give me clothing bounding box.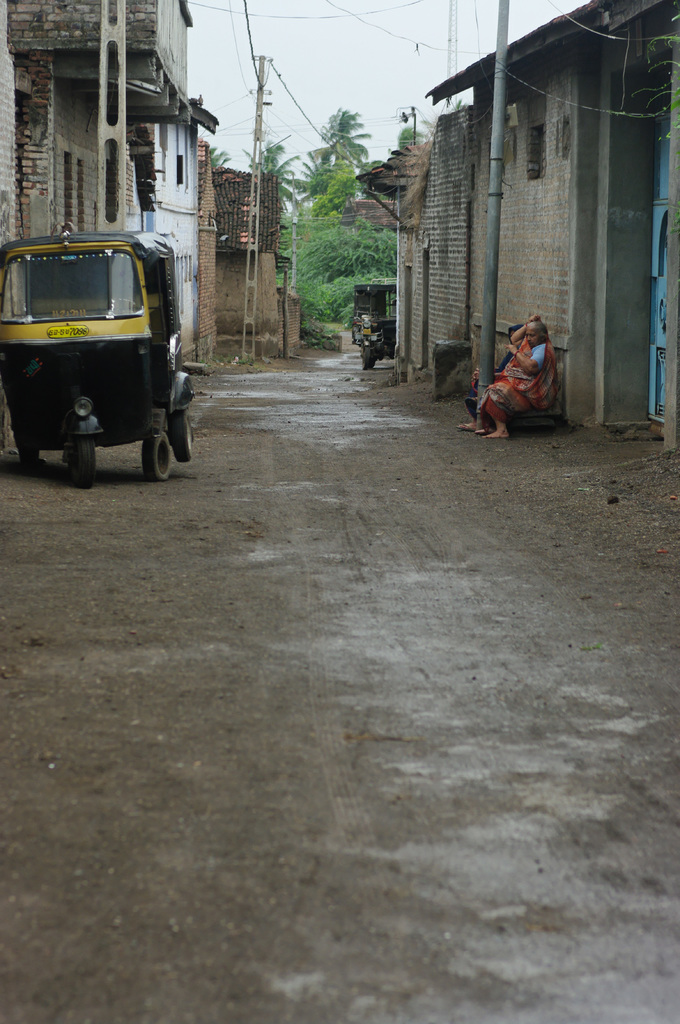
473:333:559:421.
